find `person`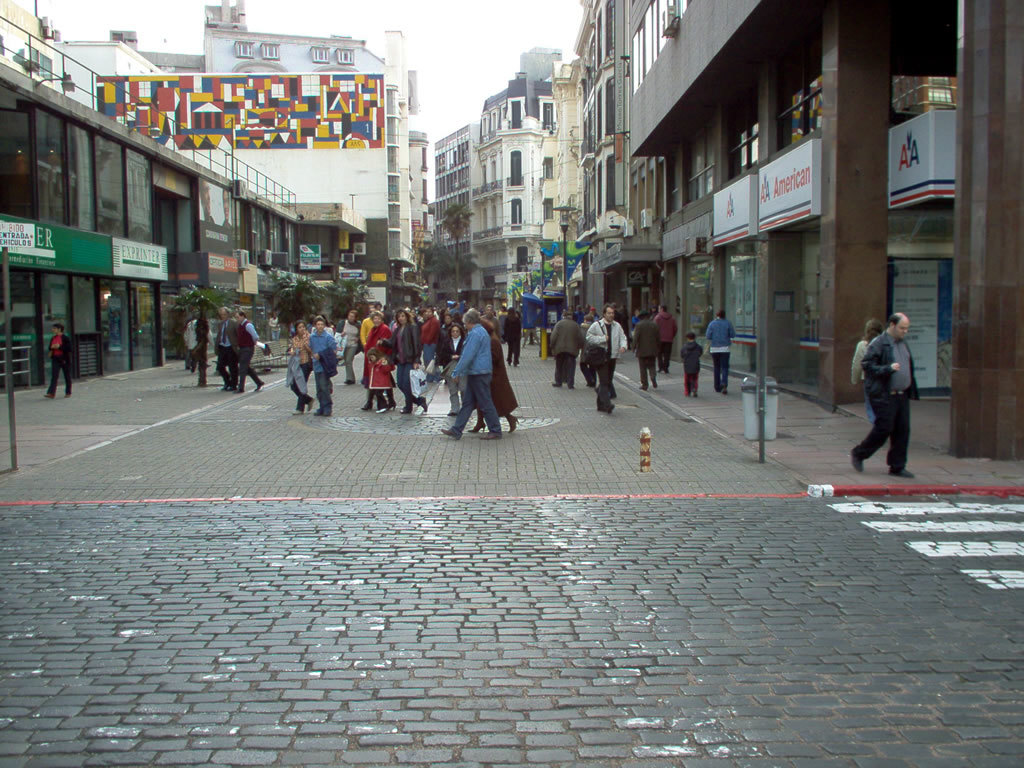
(left=358, top=315, right=397, bottom=414)
